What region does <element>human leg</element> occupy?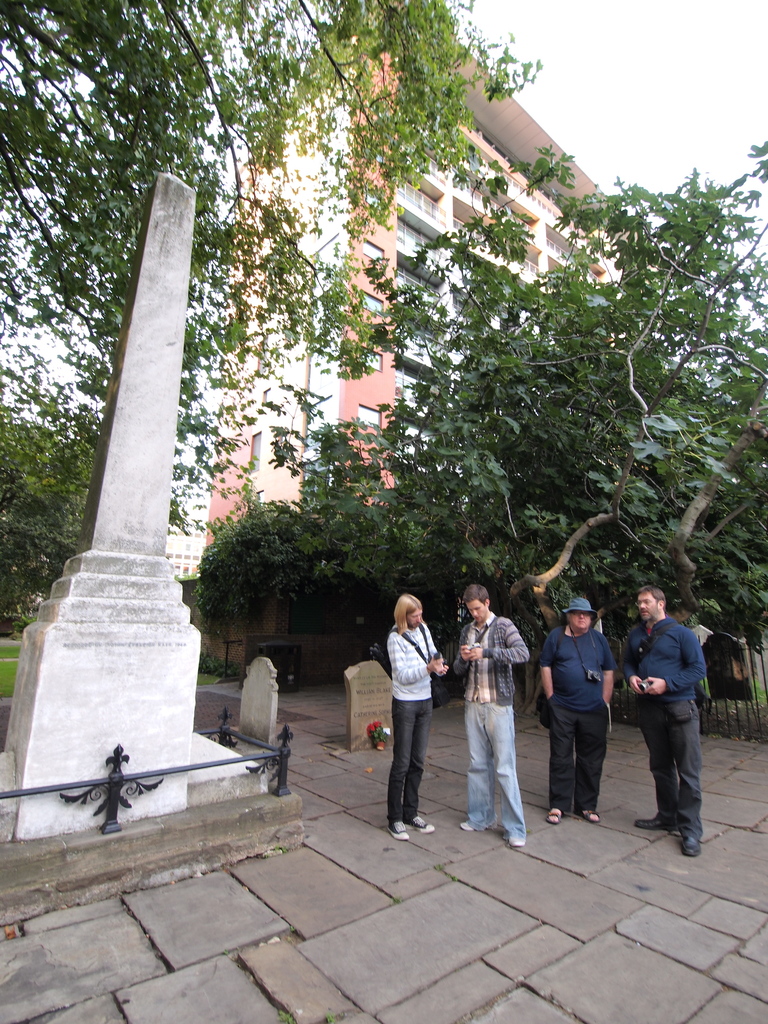
<bbox>456, 687, 495, 832</bbox>.
